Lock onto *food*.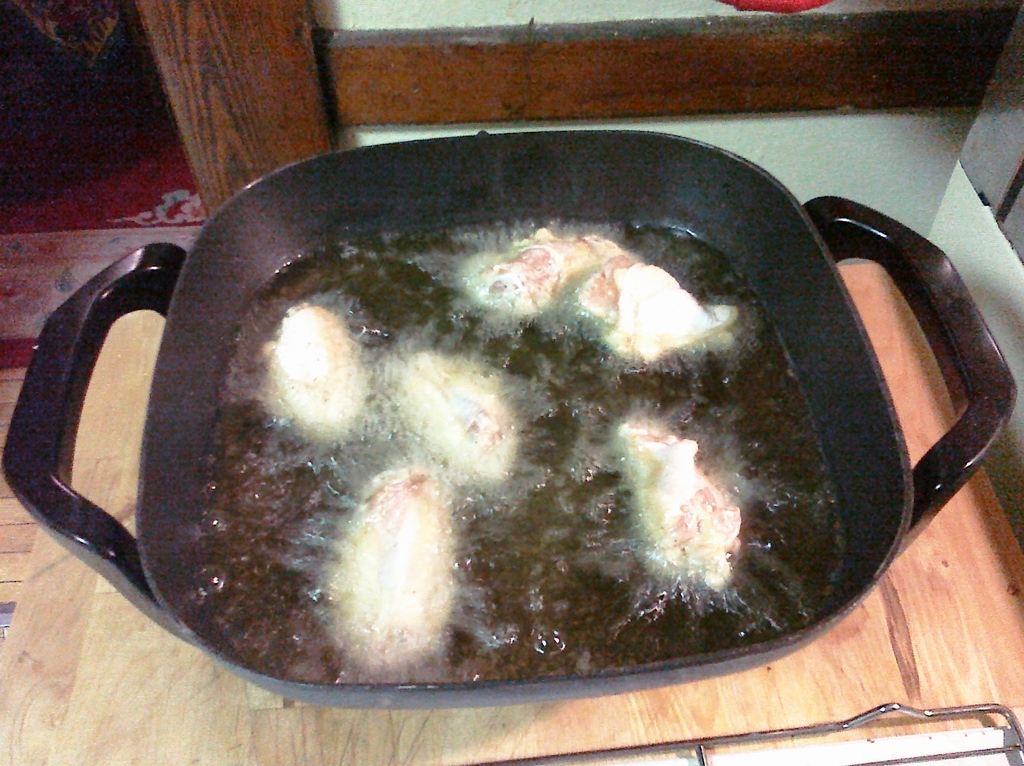
Locked: x1=575 y1=250 x2=737 y2=374.
